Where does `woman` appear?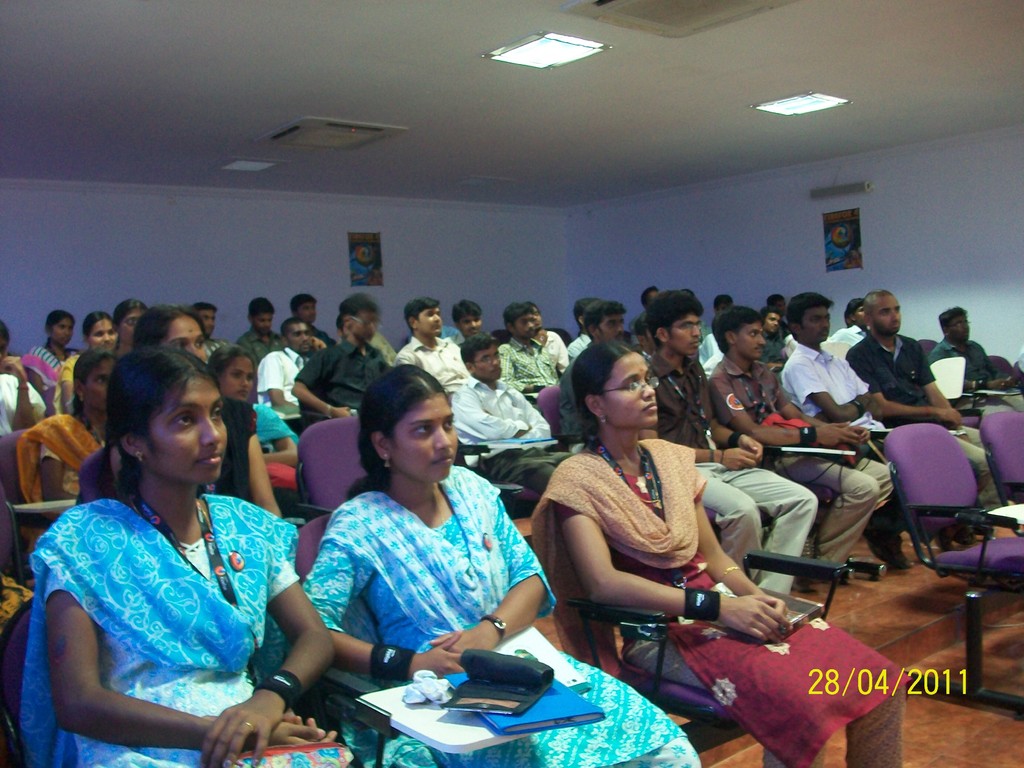
Appears at Rect(15, 350, 124, 591).
